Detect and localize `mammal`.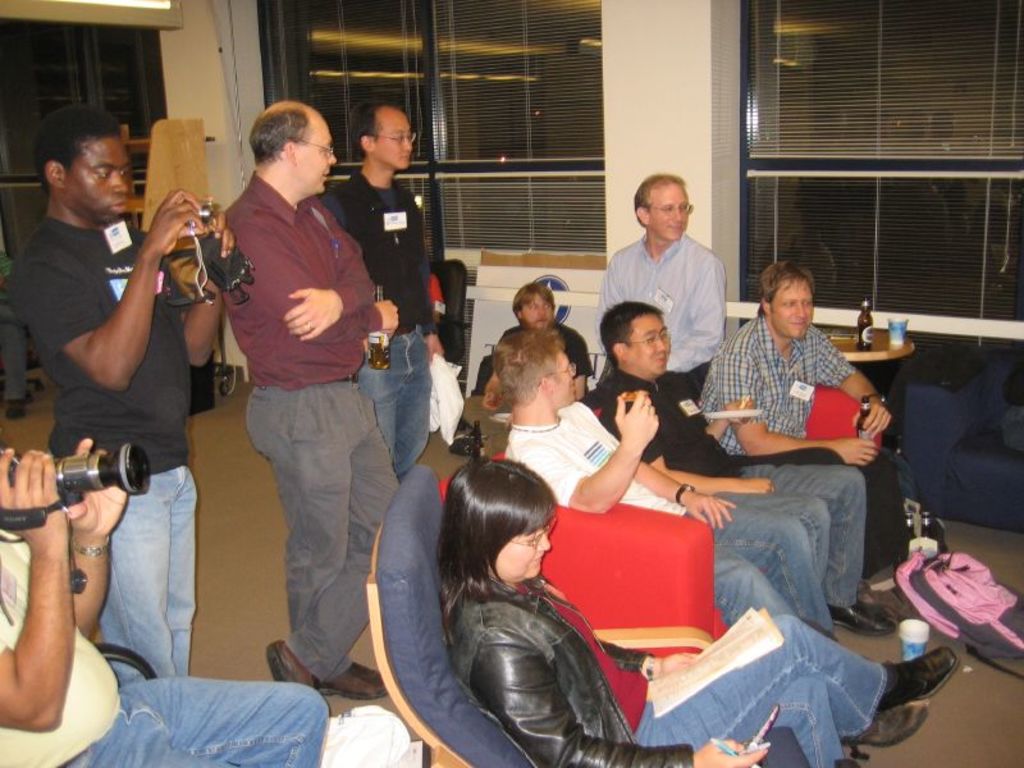
Localized at (x1=602, y1=177, x2=731, y2=403).
